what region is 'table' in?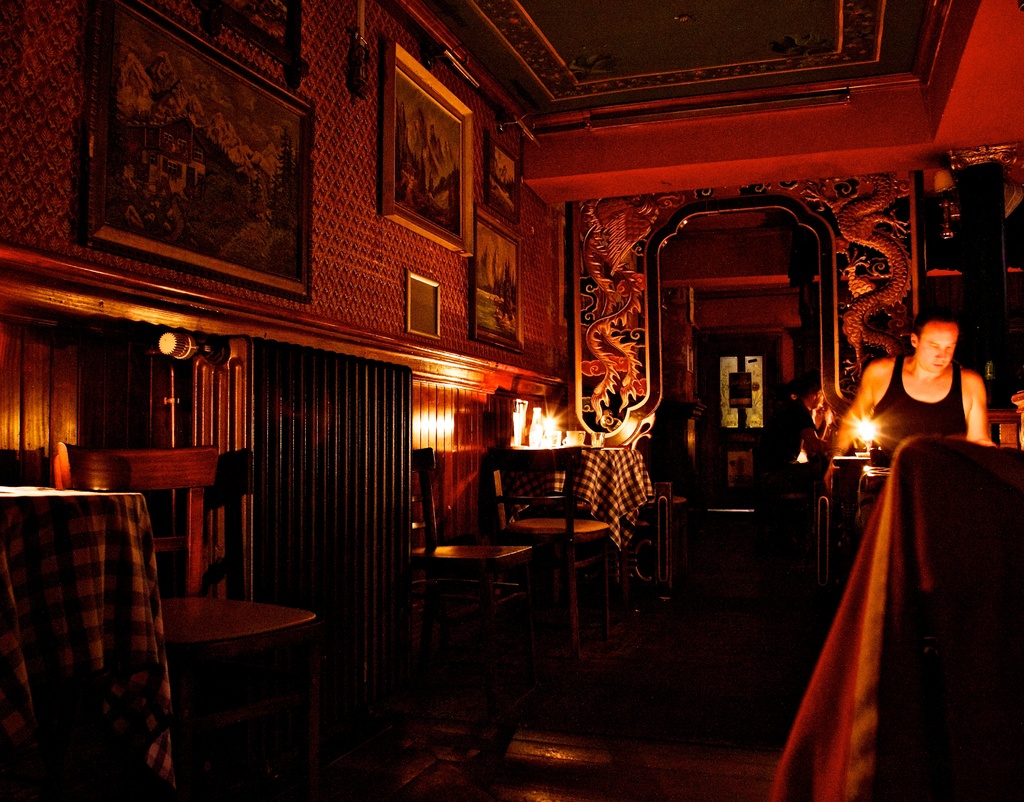
{"left": 511, "top": 513, "right": 609, "bottom": 541}.
